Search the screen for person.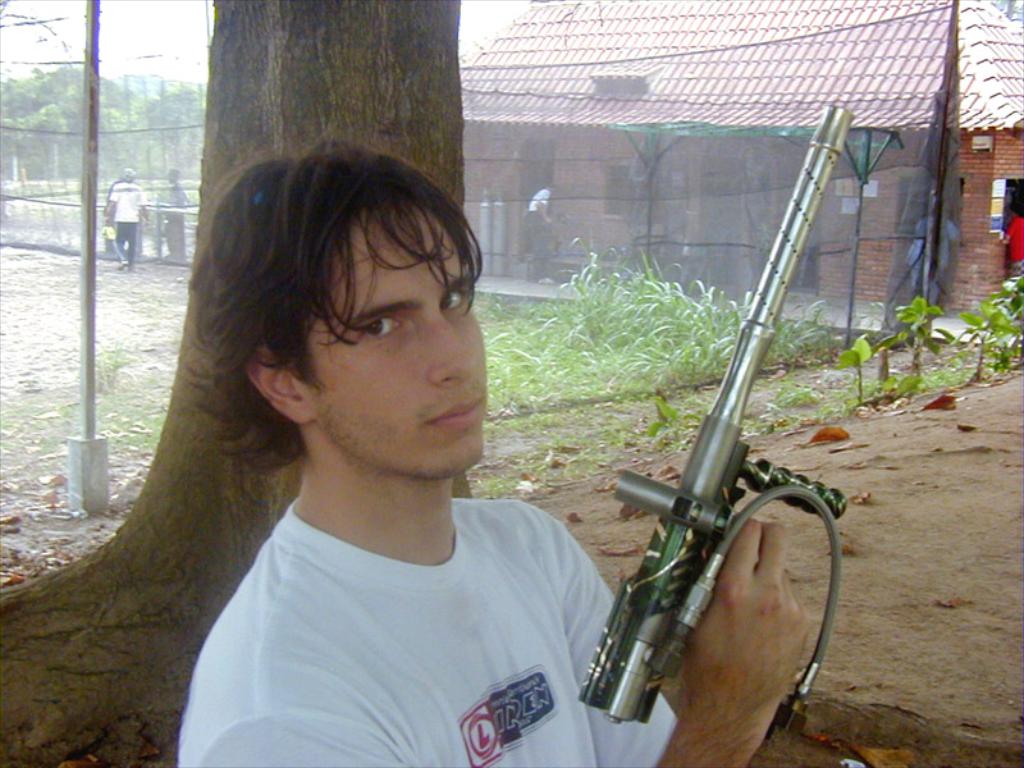
Found at <region>165, 168, 186, 266</region>.
